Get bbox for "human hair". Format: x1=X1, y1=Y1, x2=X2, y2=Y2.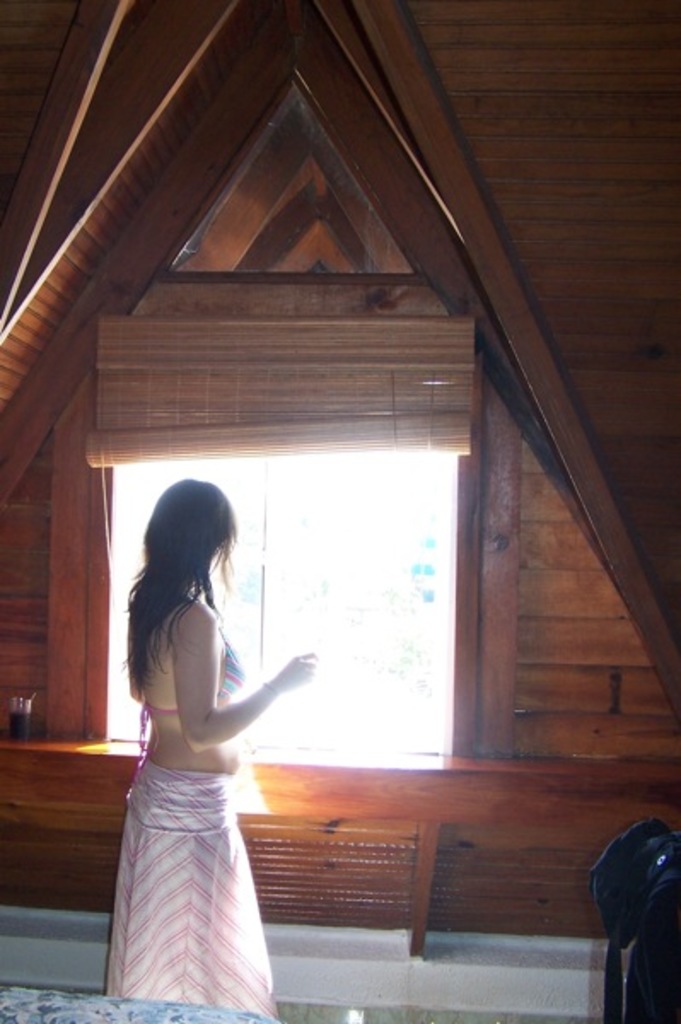
x1=118, y1=471, x2=239, y2=727.
